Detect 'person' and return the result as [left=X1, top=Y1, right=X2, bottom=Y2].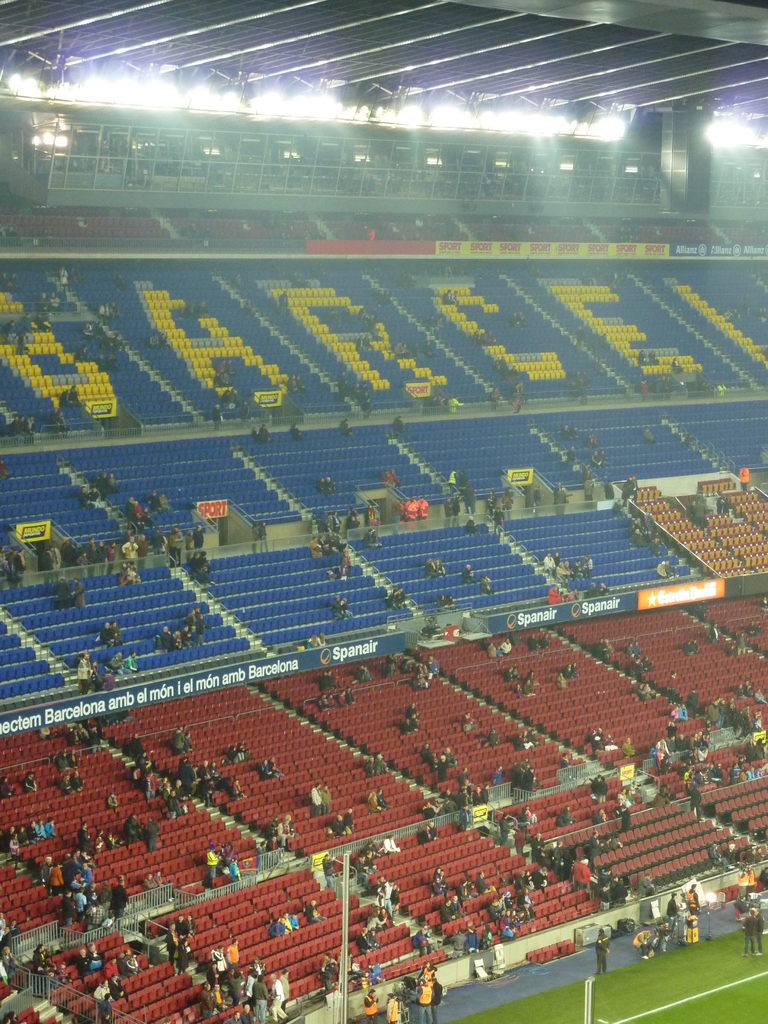
[left=617, top=803, right=632, bottom=832].
